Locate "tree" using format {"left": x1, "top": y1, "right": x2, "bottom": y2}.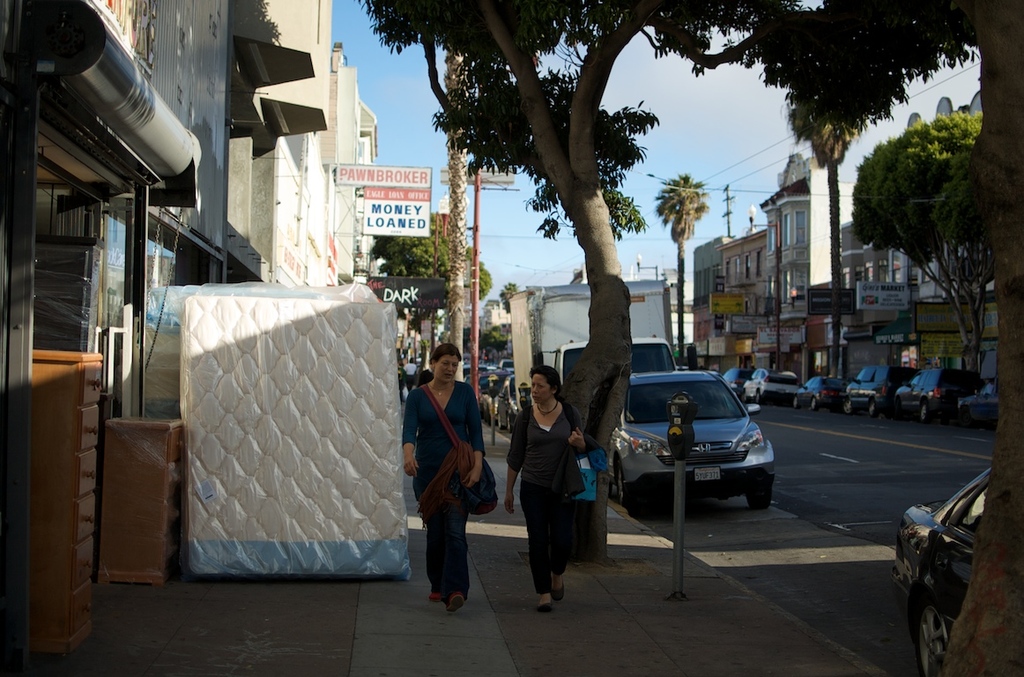
{"left": 357, "top": 0, "right": 1023, "bottom": 562}.
